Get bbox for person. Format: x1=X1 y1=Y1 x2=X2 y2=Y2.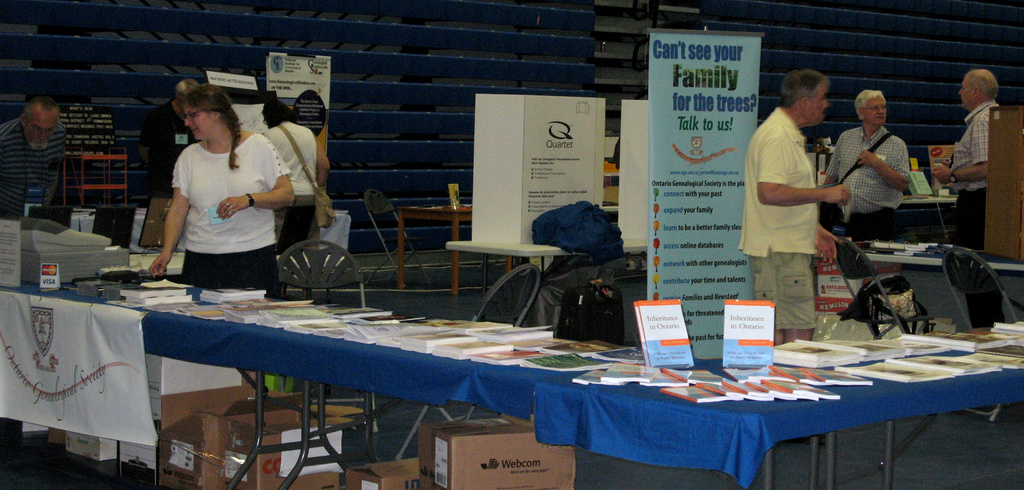
x1=147 y1=82 x2=299 y2=291.
